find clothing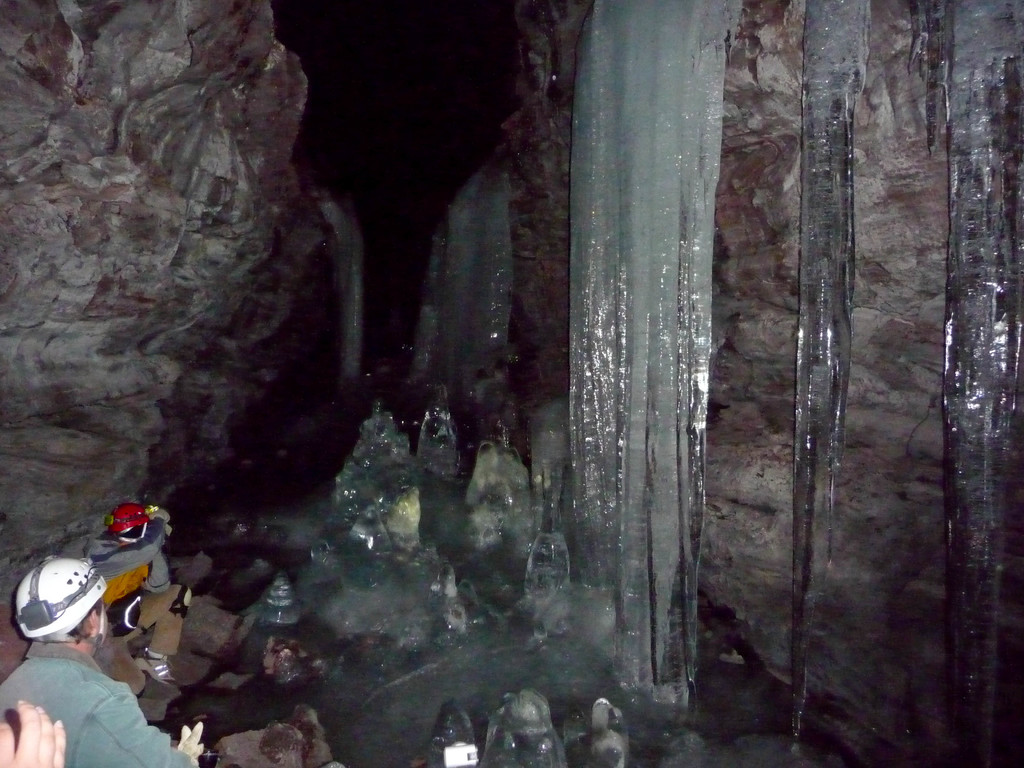
(x1=0, y1=628, x2=157, y2=760)
